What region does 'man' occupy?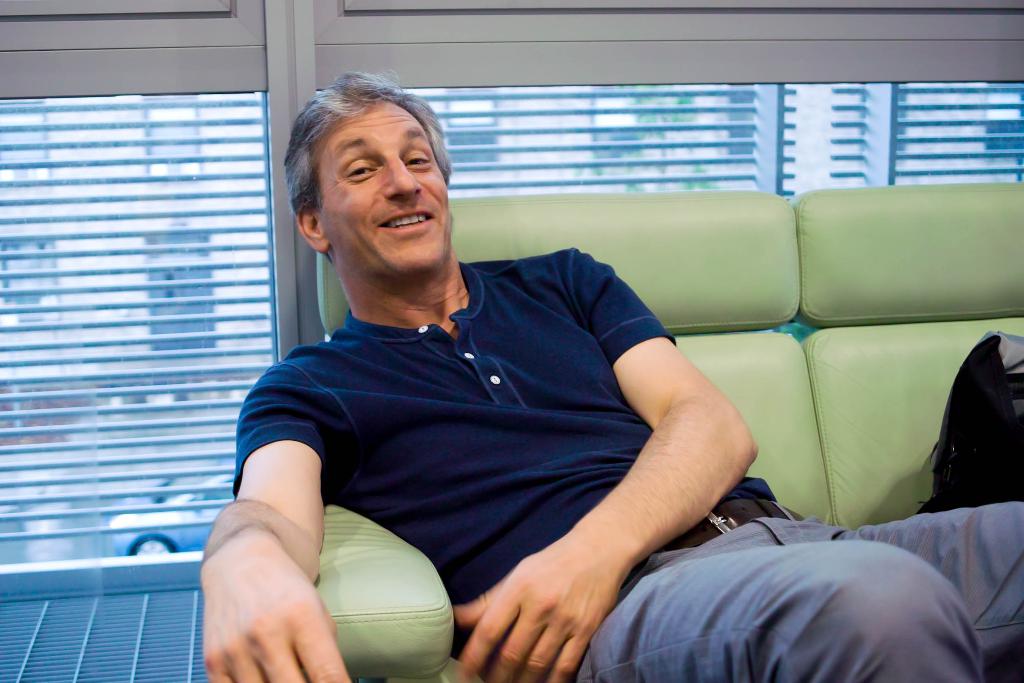
[x1=196, y1=68, x2=1023, y2=682].
